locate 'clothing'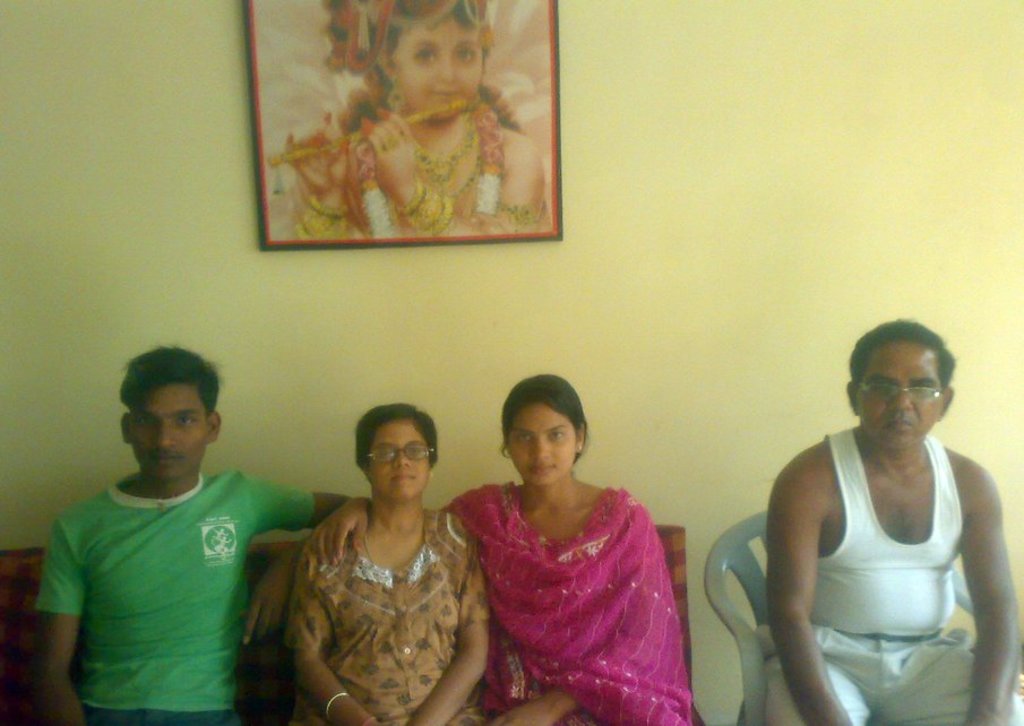
left=40, top=429, right=282, bottom=719
